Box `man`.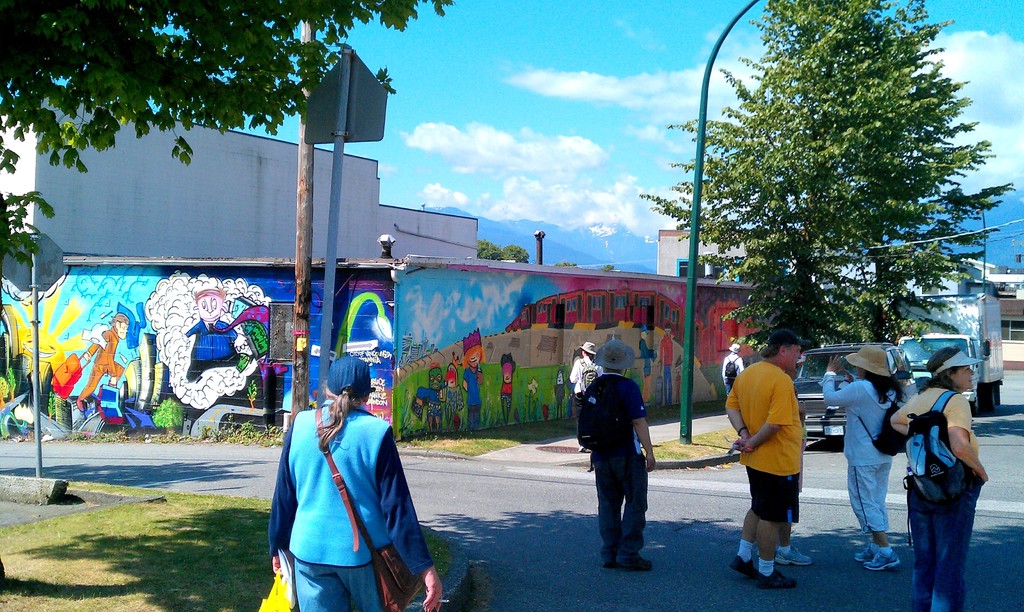
box=[266, 349, 444, 611].
